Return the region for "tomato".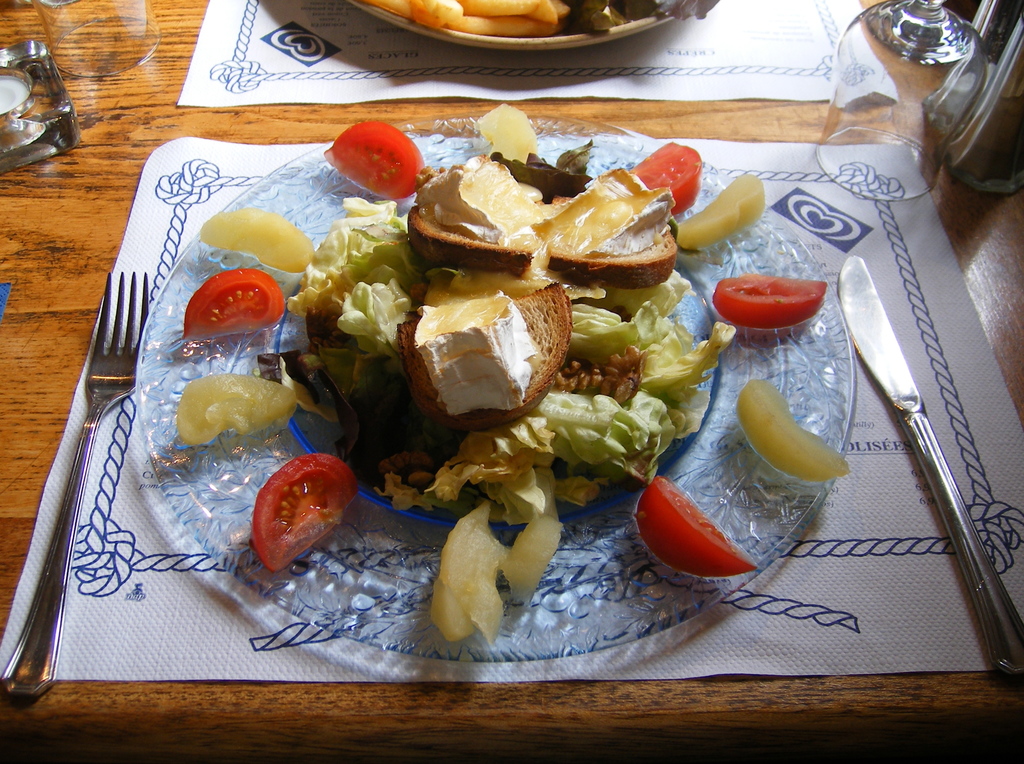
<bbox>184, 268, 291, 339</bbox>.
